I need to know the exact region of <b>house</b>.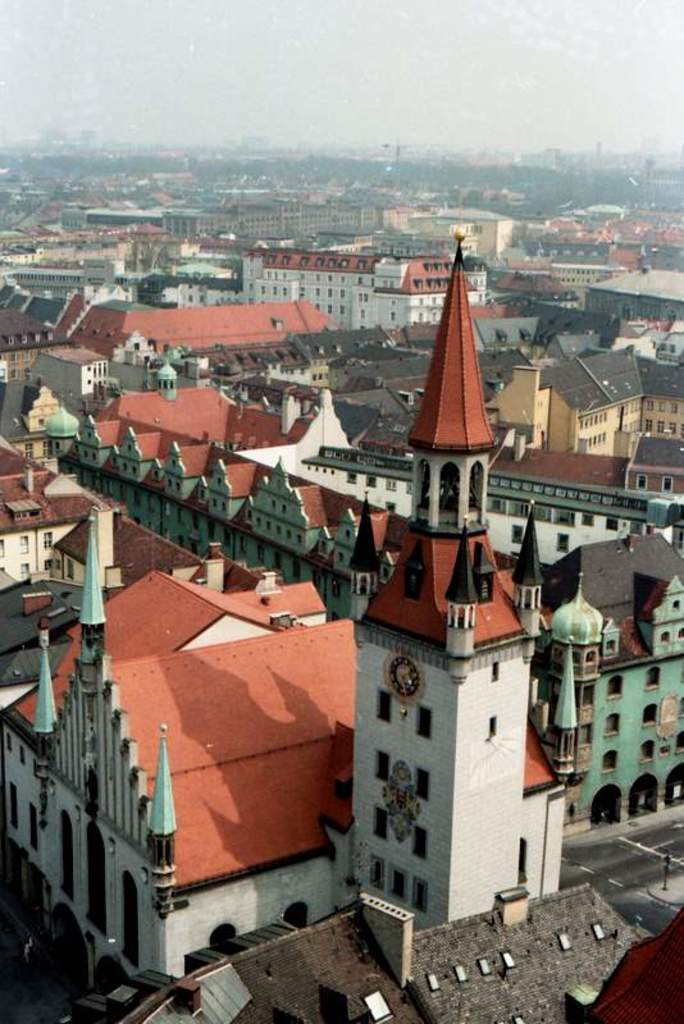
Region: region(67, 297, 337, 352).
